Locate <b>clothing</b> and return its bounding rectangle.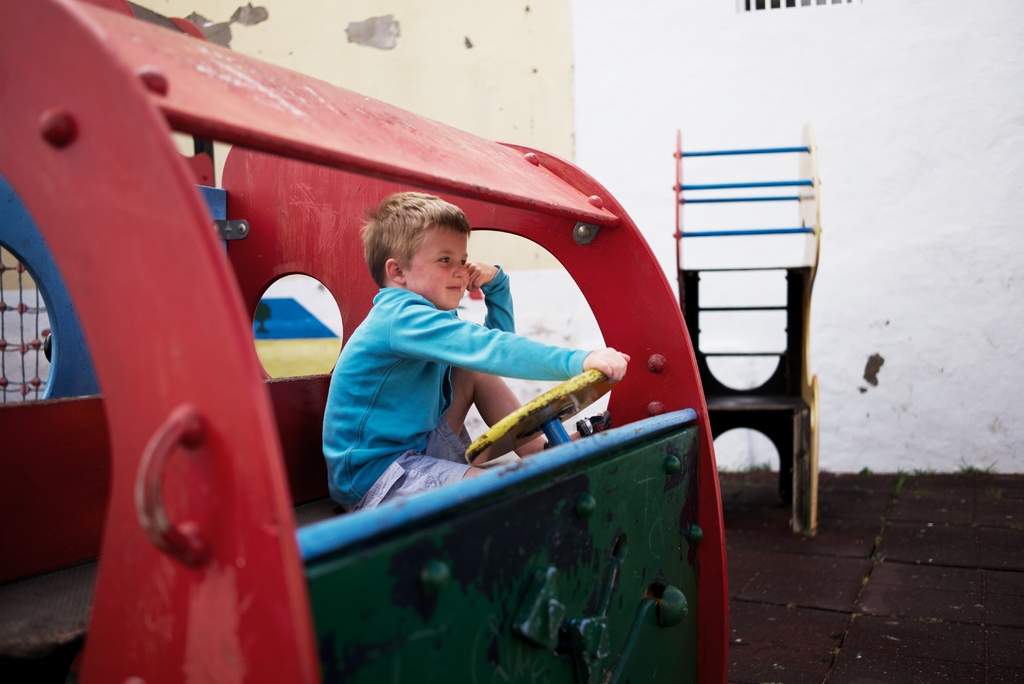
[x1=331, y1=216, x2=648, y2=501].
